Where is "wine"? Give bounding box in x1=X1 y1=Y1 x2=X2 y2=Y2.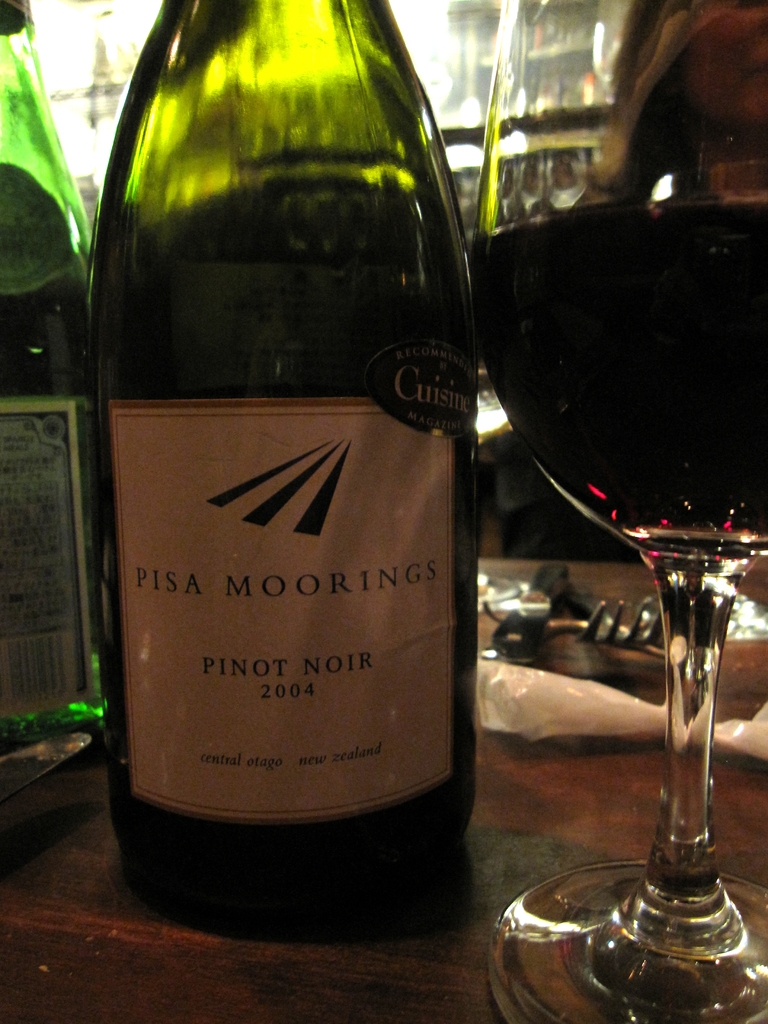
x1=79 y1=0 x2=468 y2=916.
